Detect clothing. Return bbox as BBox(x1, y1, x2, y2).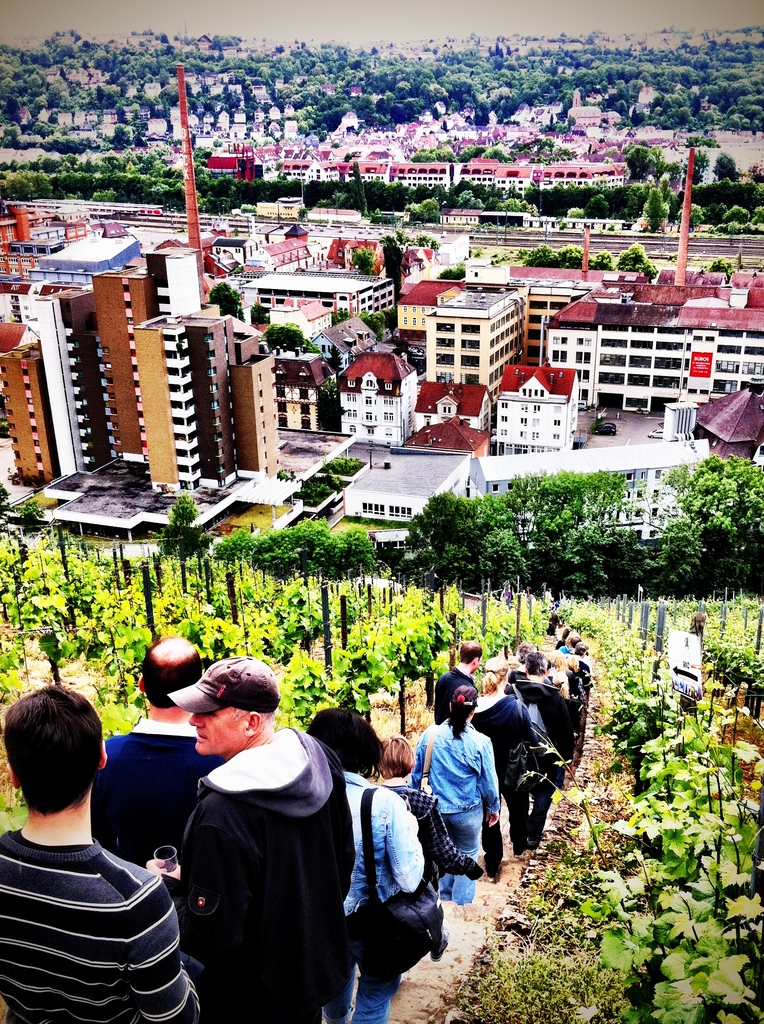
BBox(432, 664, 479, 724).
